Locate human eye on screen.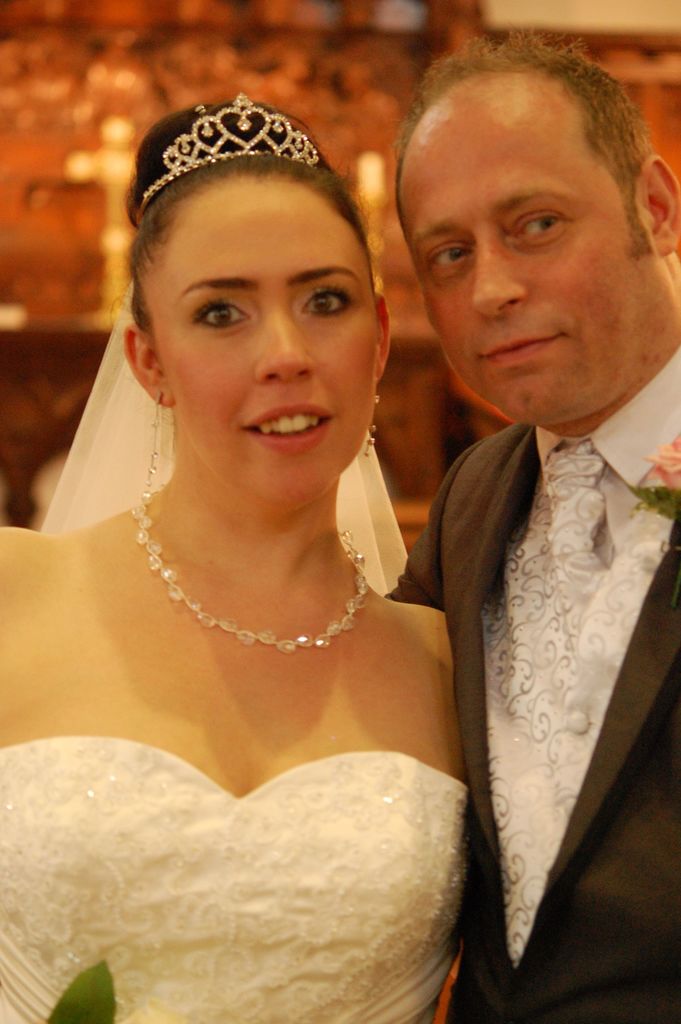
On screen at box(422, 239, 471, 284).
